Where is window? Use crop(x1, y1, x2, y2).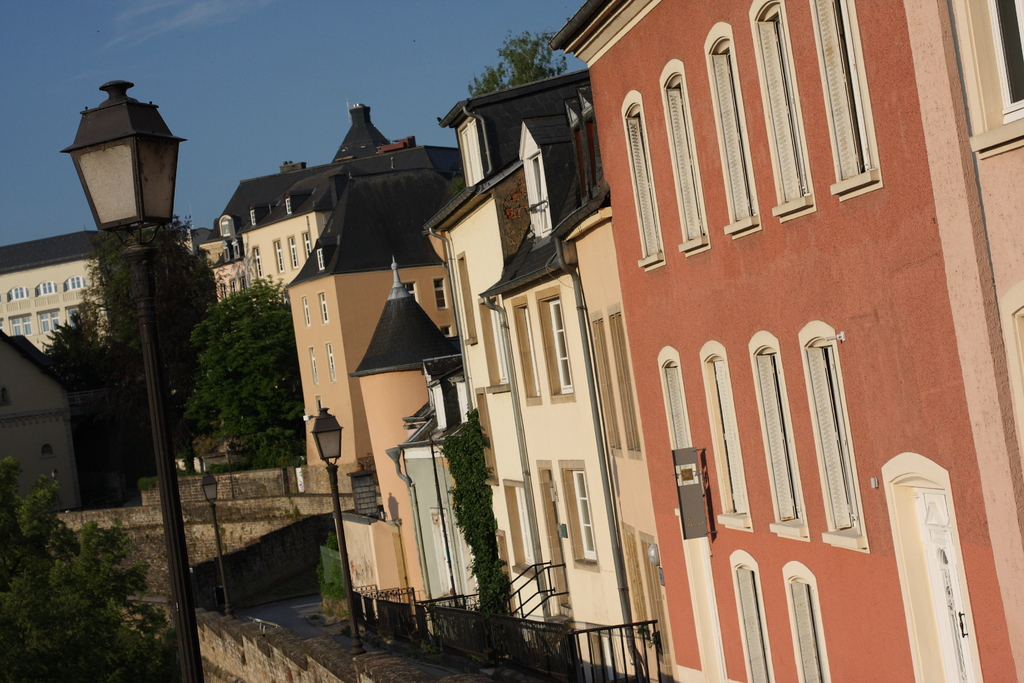
crop(671, 71, 703, 245).
